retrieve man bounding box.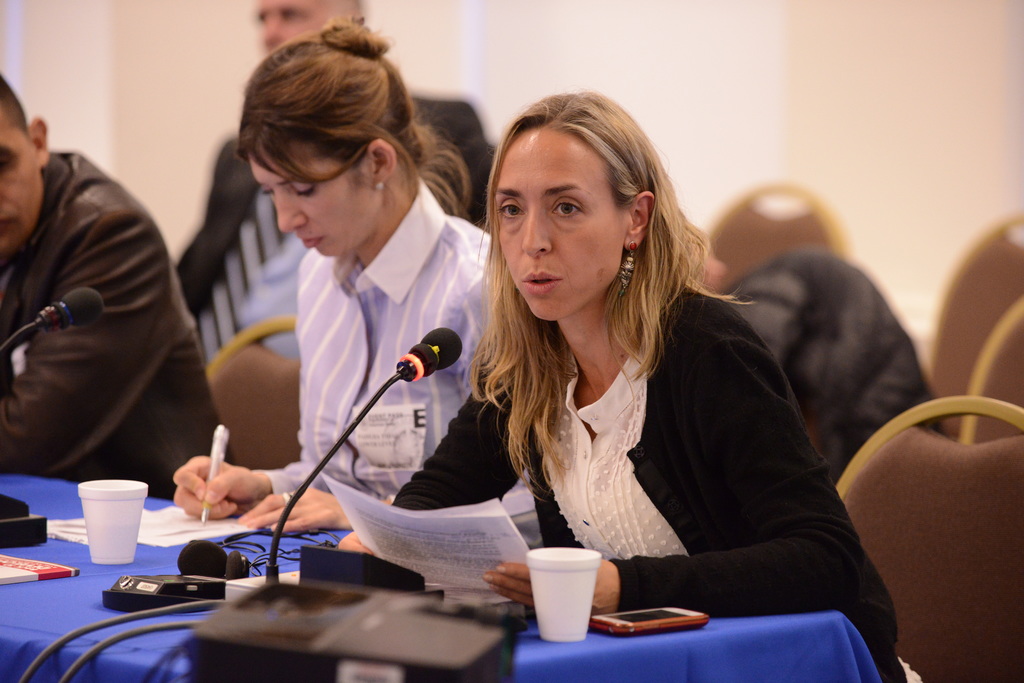
Bounding box: bbox(168, 0, 494, 364).
